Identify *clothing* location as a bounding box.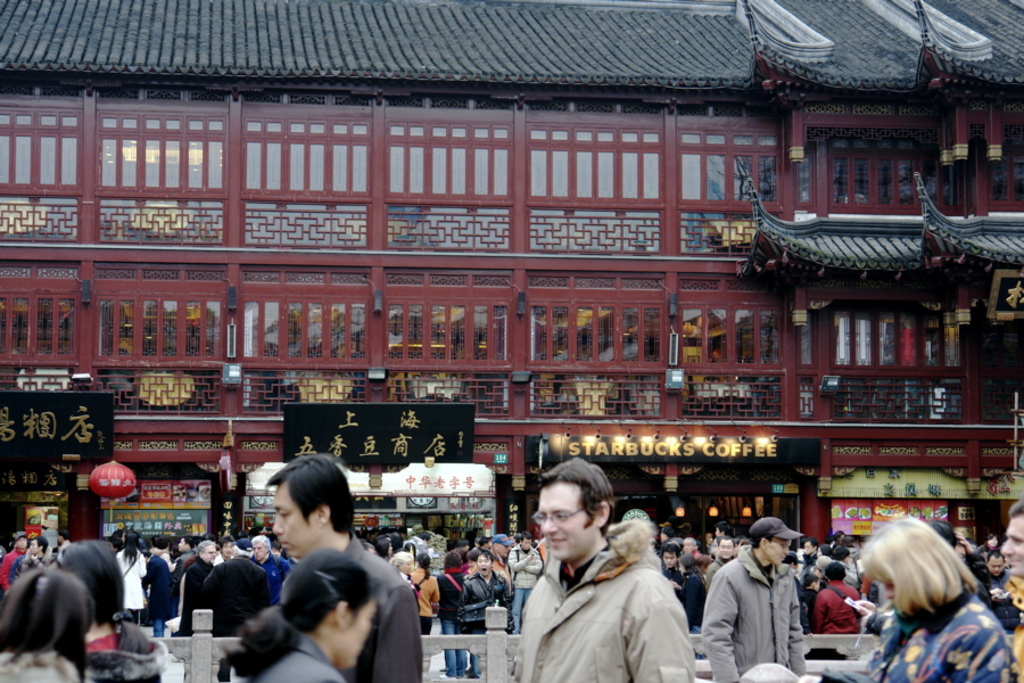
BBox(0, 641, 85, 682).
